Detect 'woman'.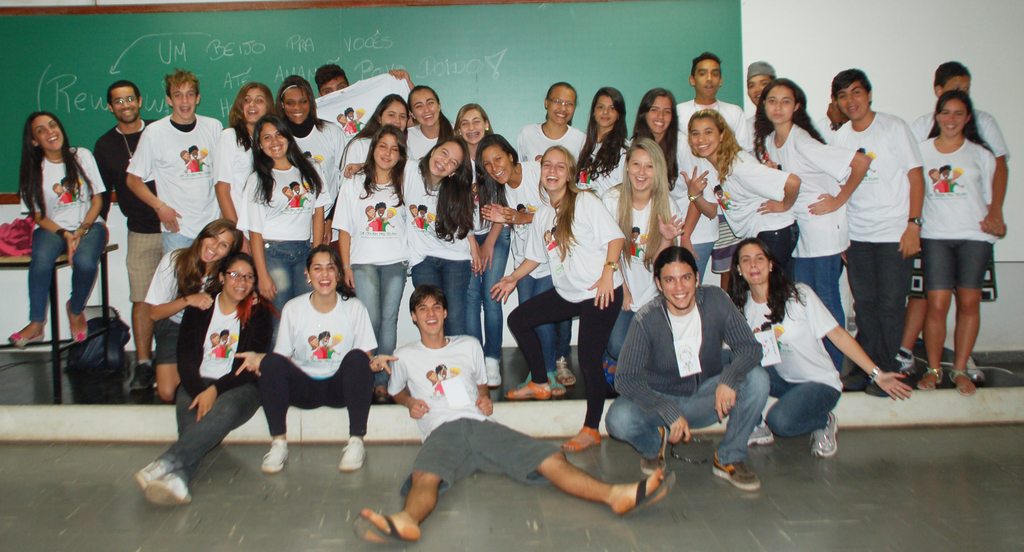
Detected at x1=632 y1=87 x2=702 y2=249.
